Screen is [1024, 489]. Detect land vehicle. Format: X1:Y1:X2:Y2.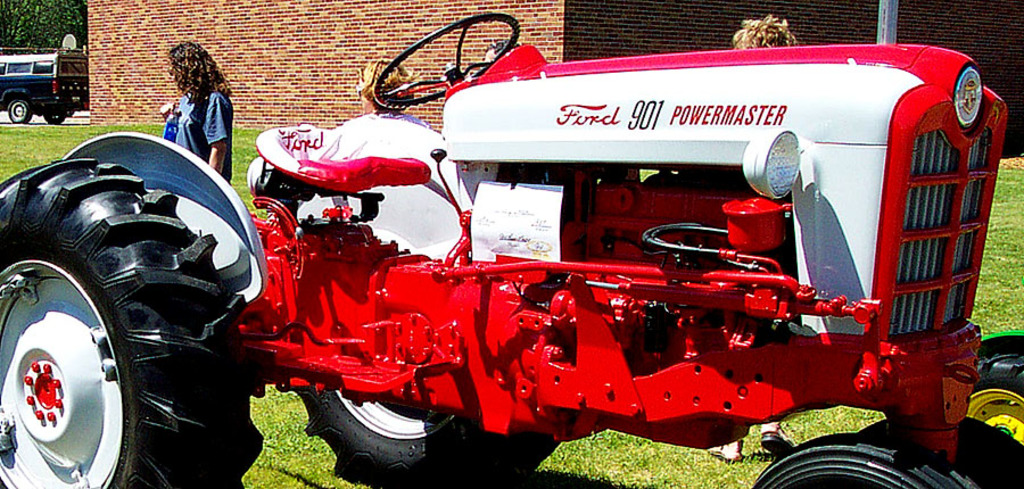
0:14:1023:488.
